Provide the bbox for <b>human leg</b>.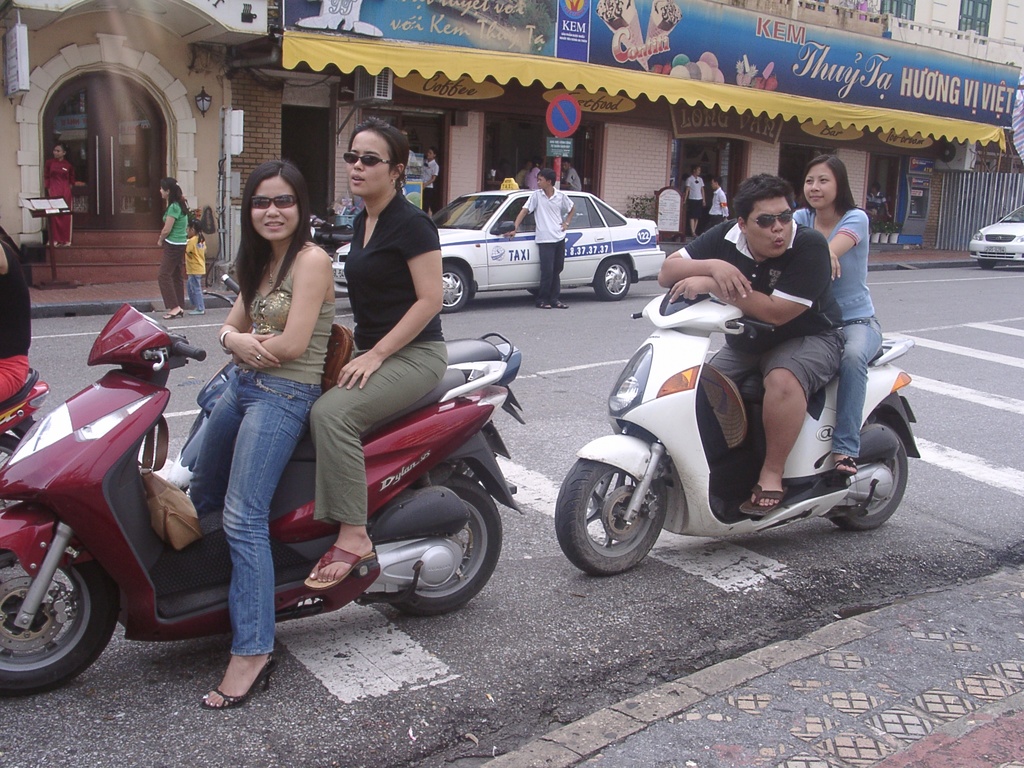
rect(844, 327, 883, 470).
